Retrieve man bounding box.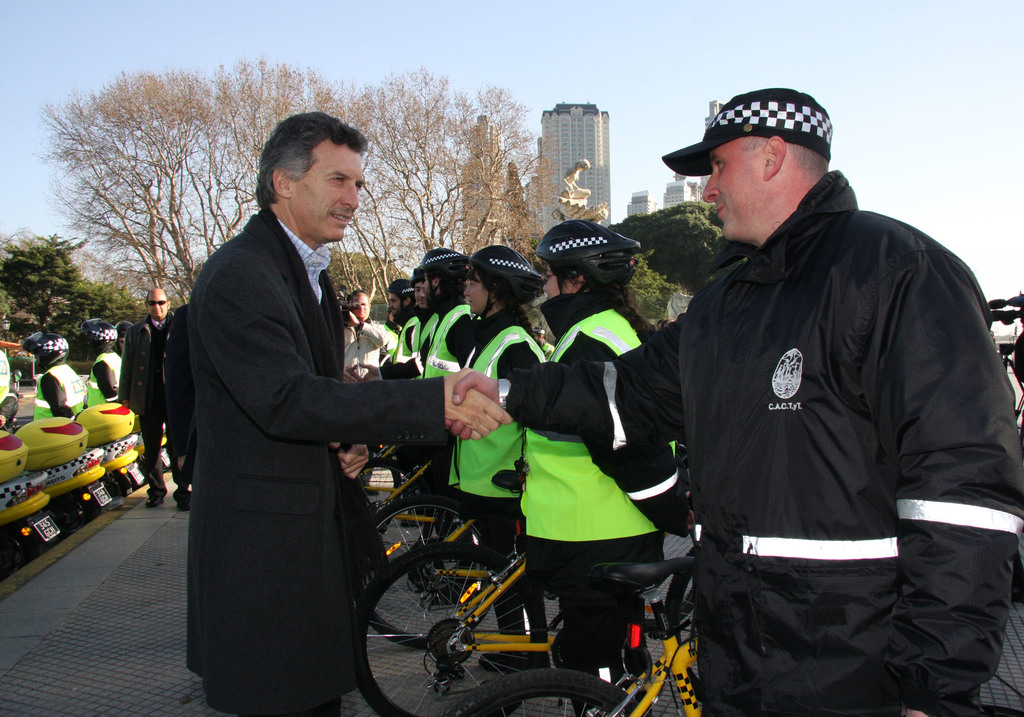
Bounding box: locate(21, 335, 85, 421).
